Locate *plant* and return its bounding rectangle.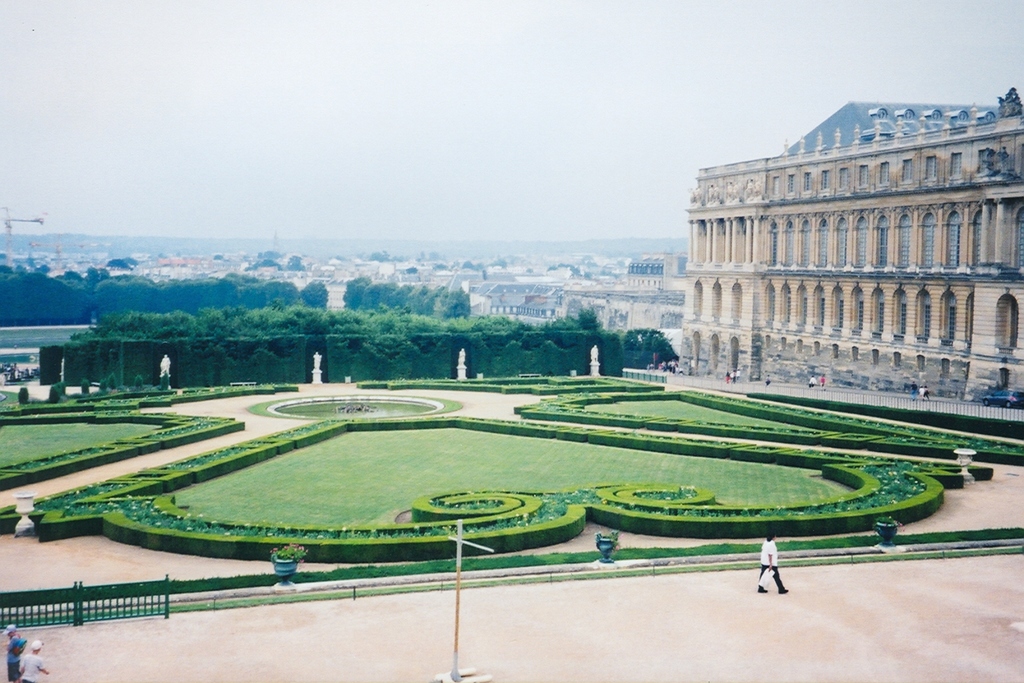
l=871, t=511, r=901, b=536.
